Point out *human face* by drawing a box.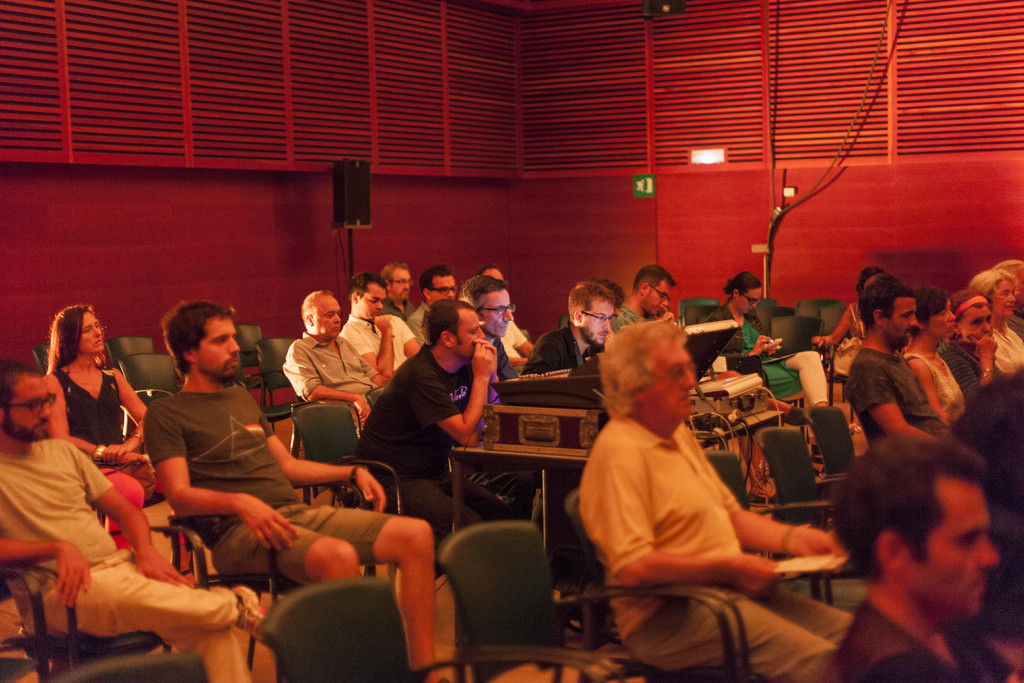
box=[356, 284, 383, 317].
